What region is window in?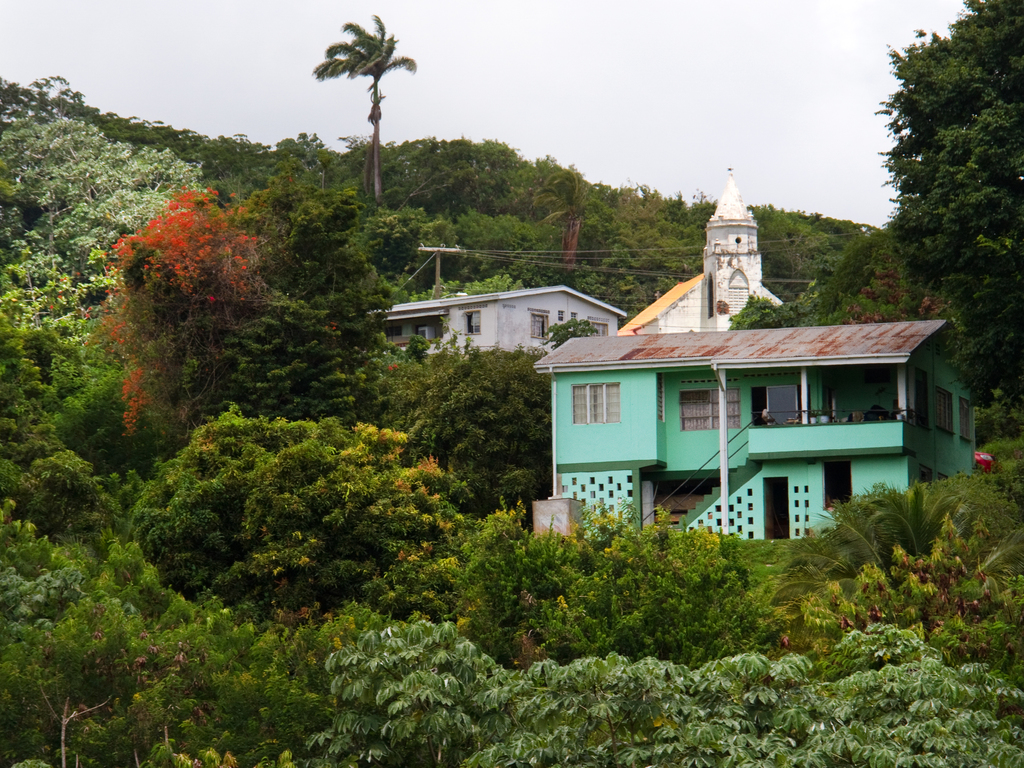
bbox=[680, 387, 736, 430].
